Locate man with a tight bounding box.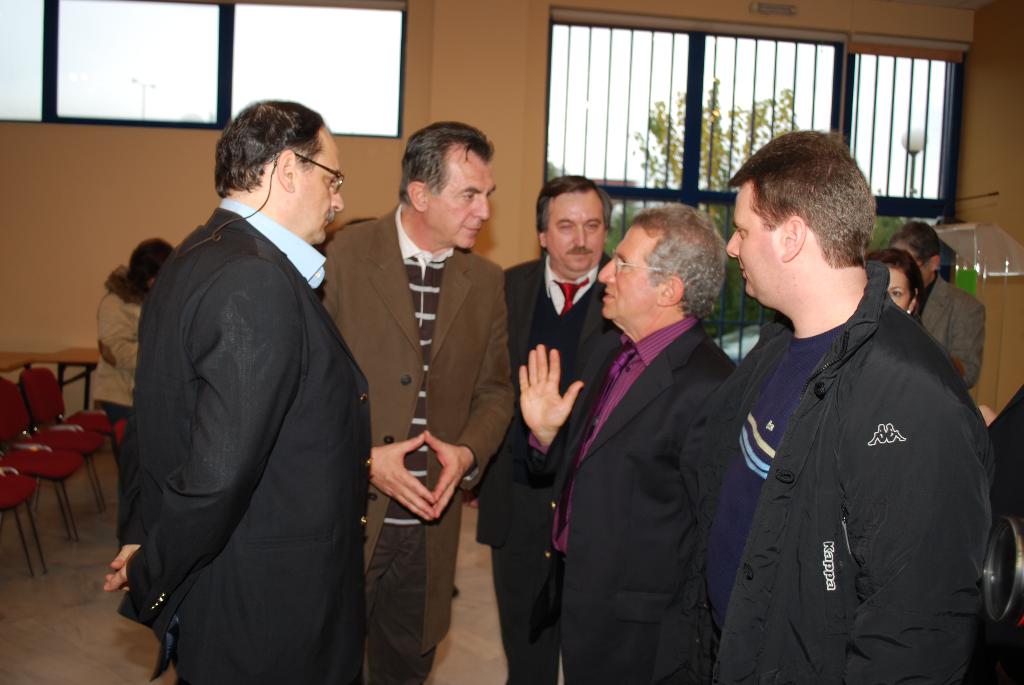
bbox=[518, 204, 749, 684].
